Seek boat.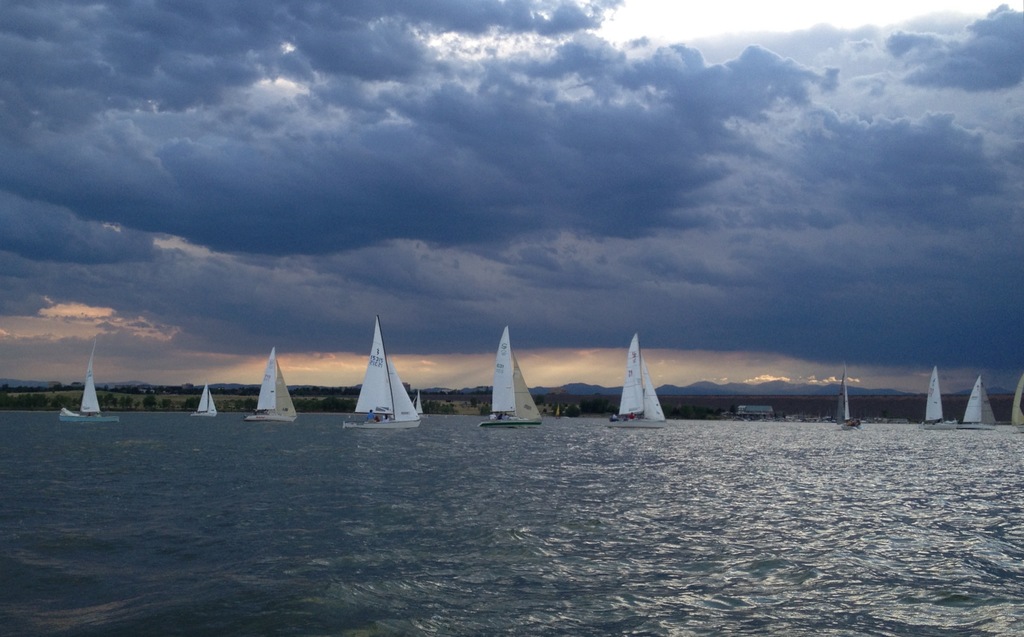
crop(189, 382, 217, 419).
